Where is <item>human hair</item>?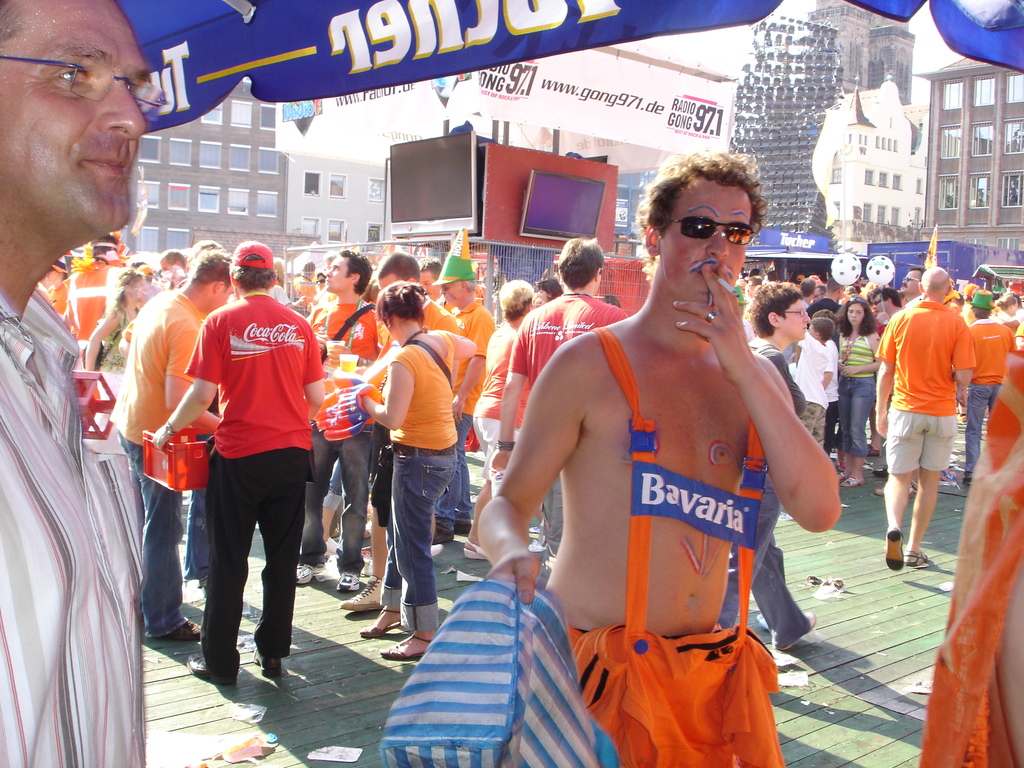
rect(995, 294, 1014, 311).
